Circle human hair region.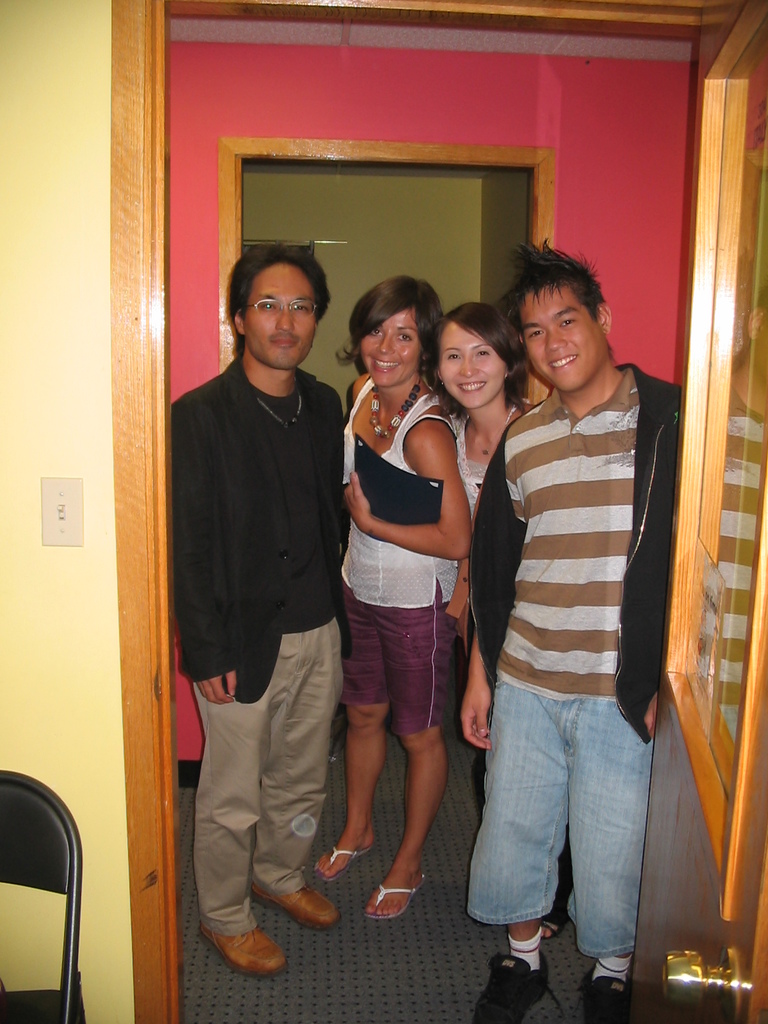
Region: <bbox>351, 262, 440, 376</bbox>.
